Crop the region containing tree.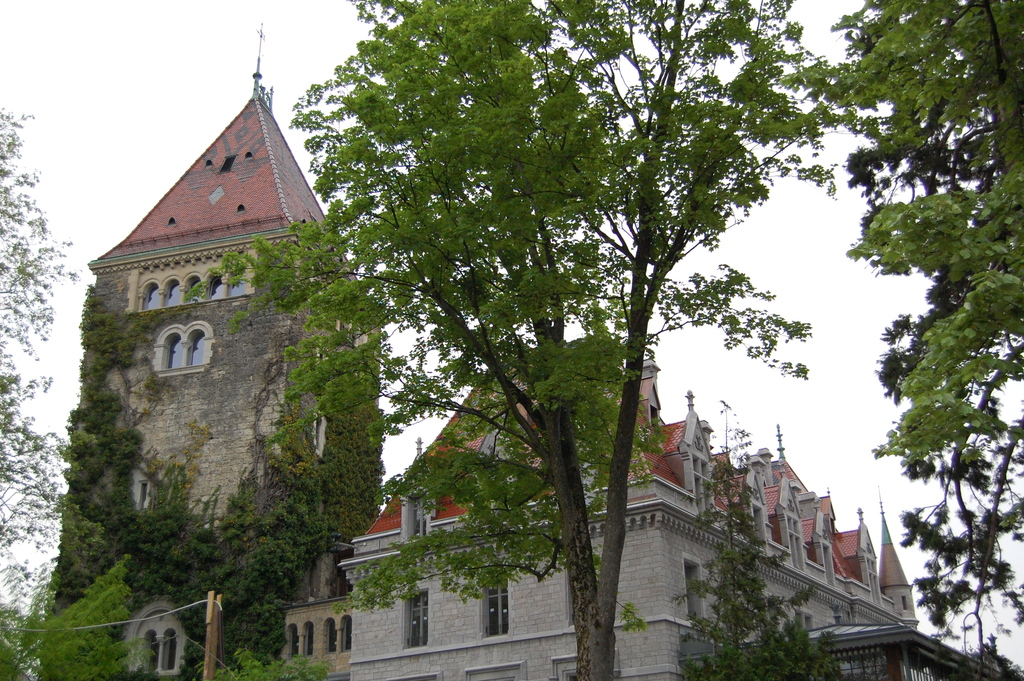
Crop region: [0,556,127,680].
